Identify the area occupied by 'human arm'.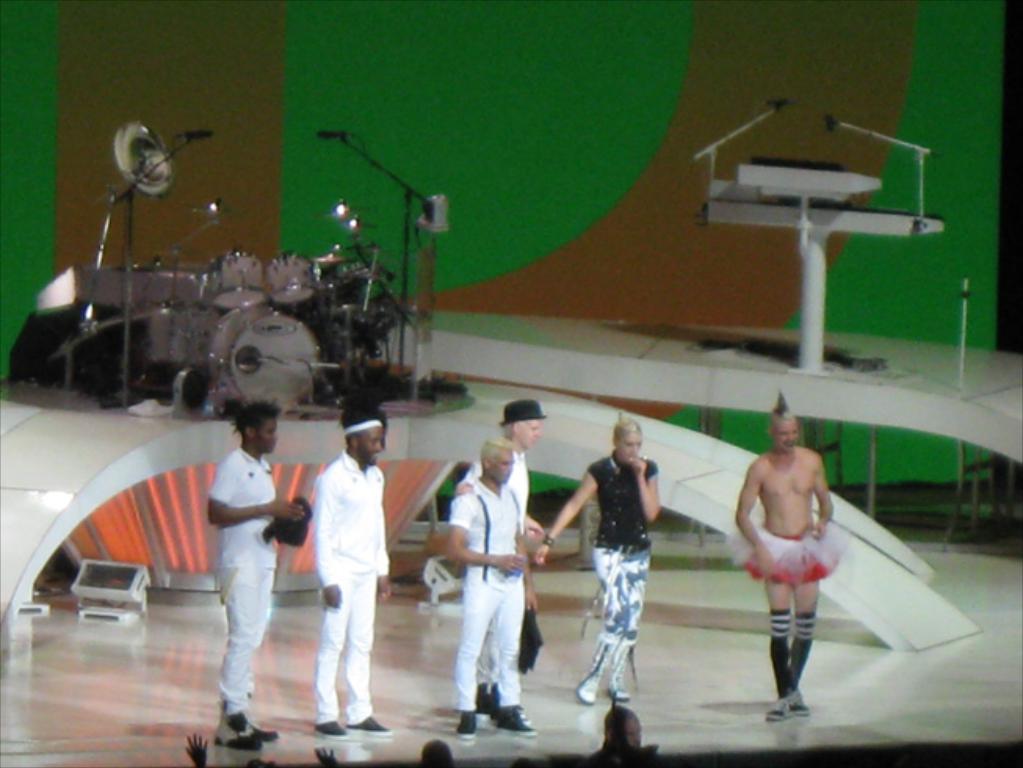
Area: 451:458:478:492.
